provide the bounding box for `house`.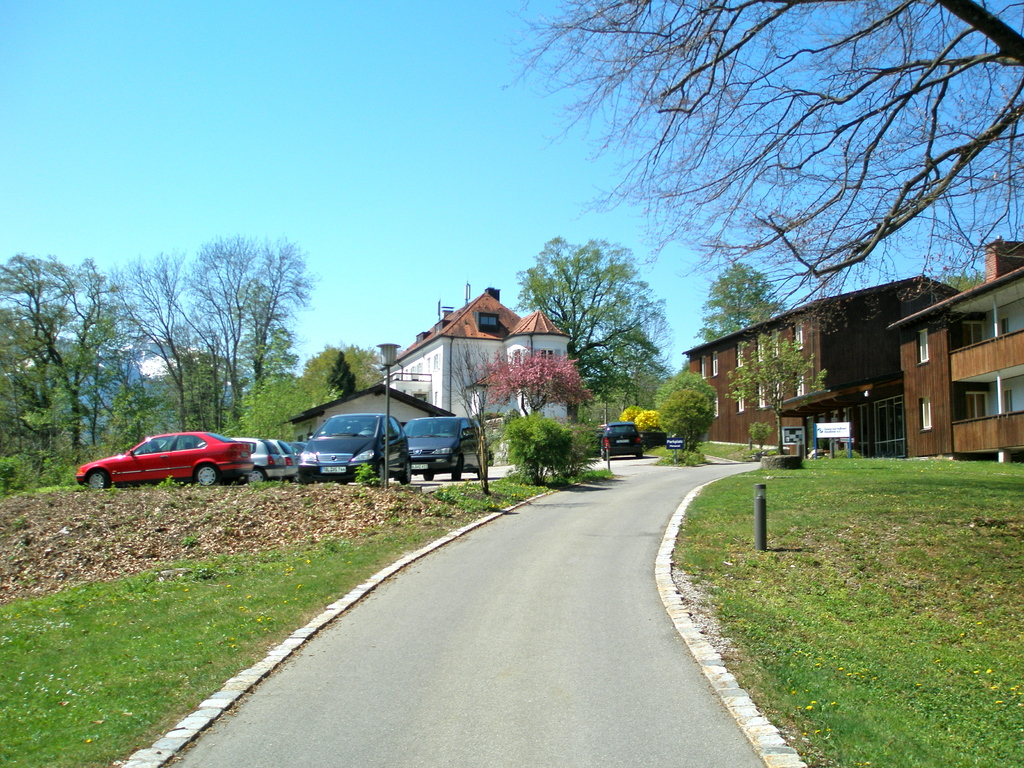
crop(275, 399, 454, 454).
